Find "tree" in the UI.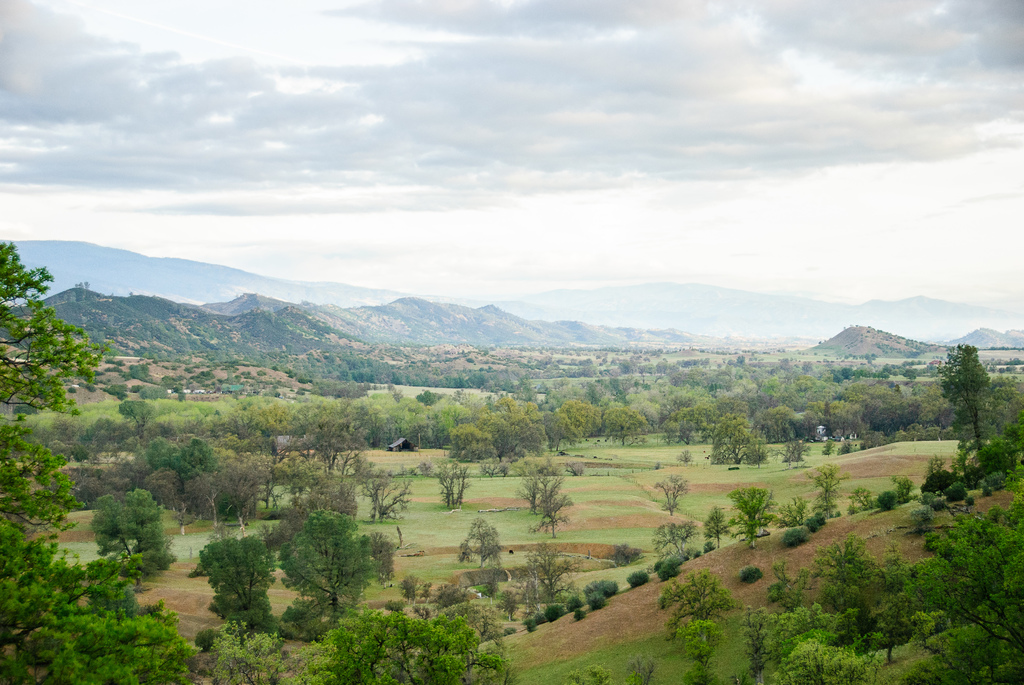
UI element at 564,663,612,684.
